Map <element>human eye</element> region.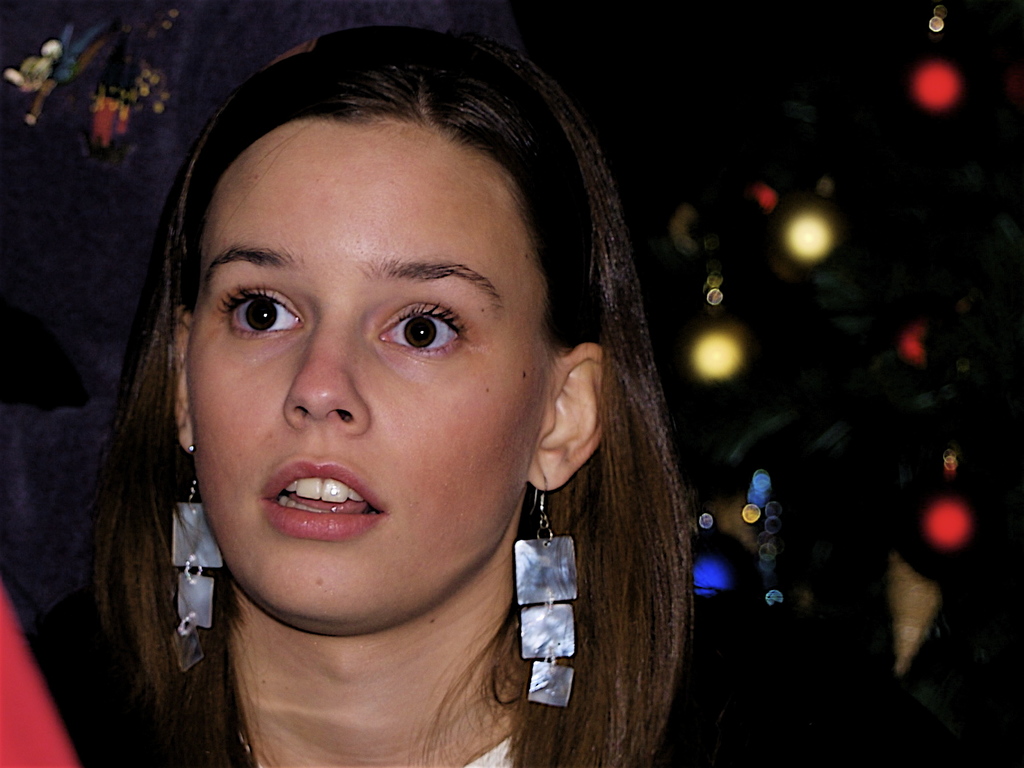
Mapped to box(382, 289, 475, 362).
